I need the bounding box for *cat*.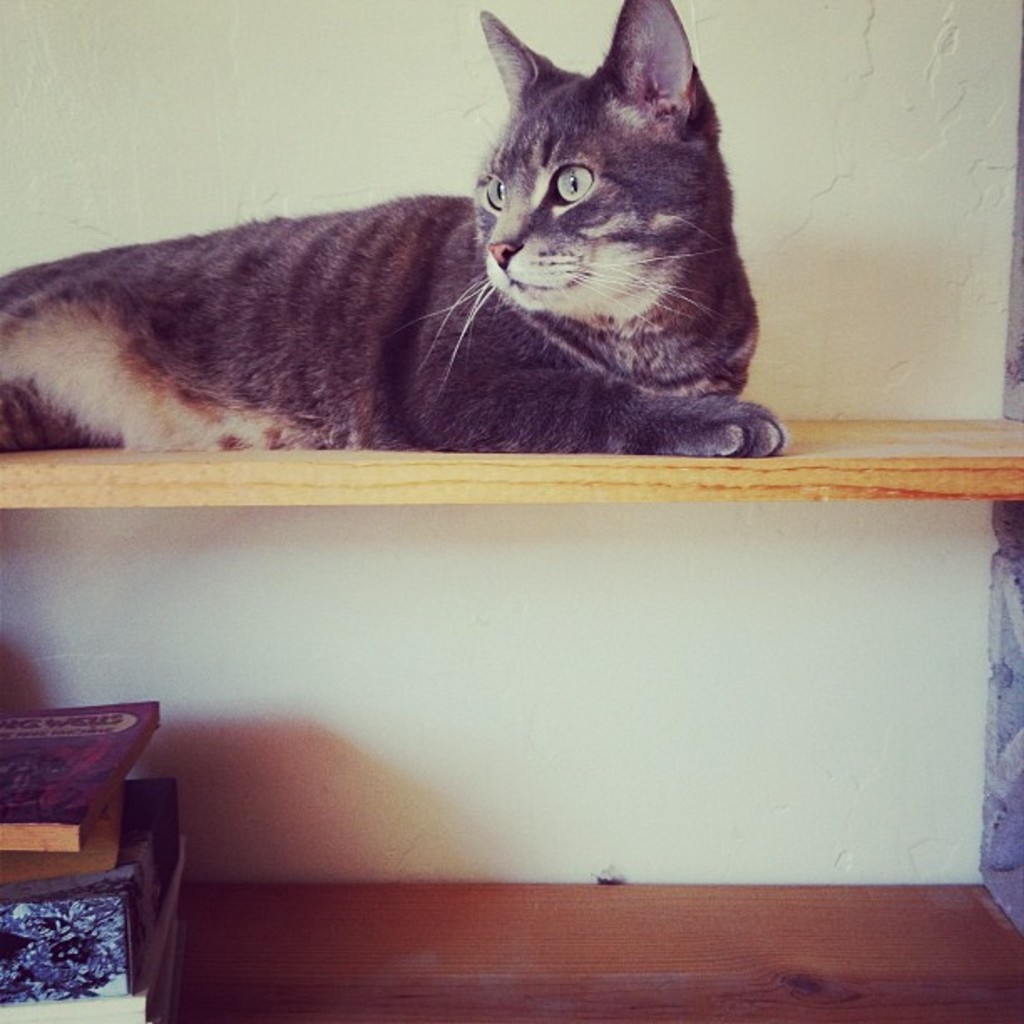
Here it is: {"x1": 0, "y1": 0, "x2": 798, "y2": 452}.
